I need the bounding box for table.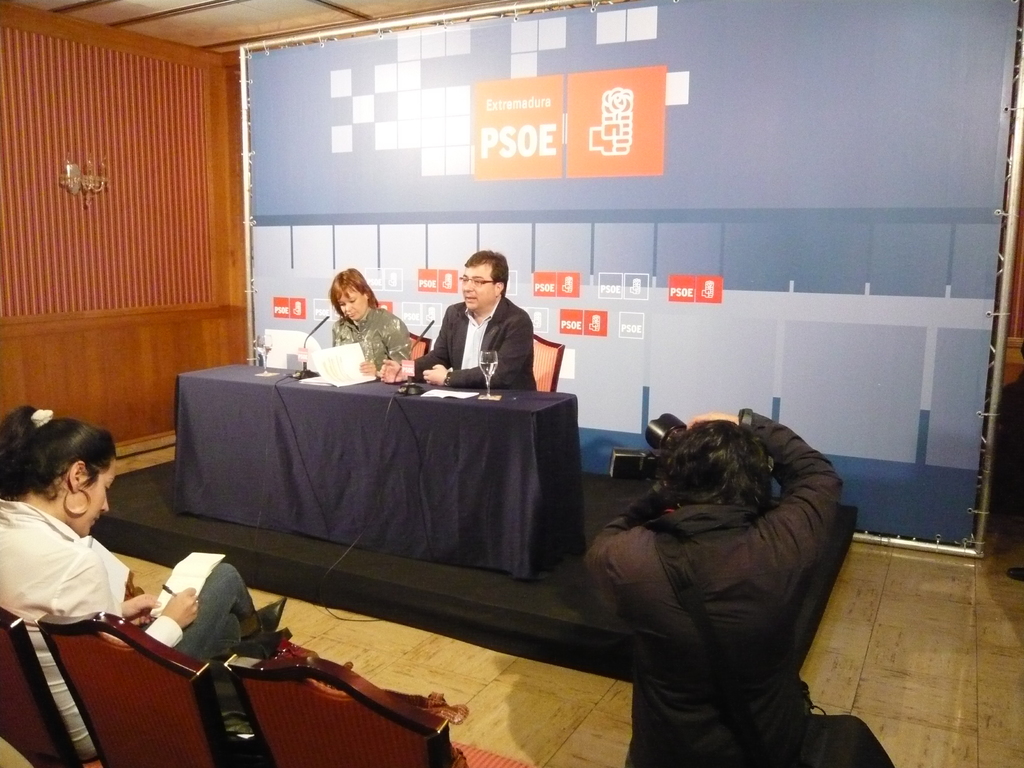
Here it is: <box>167,374,577,611</box>.
